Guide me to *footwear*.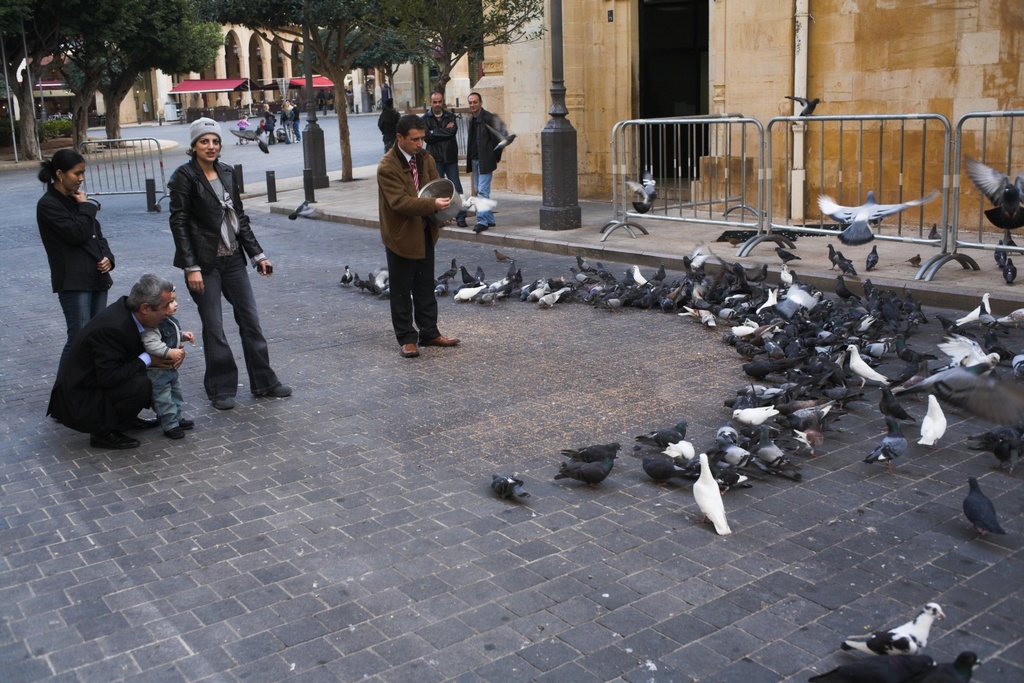
Guidance: 162/426/187/443.
